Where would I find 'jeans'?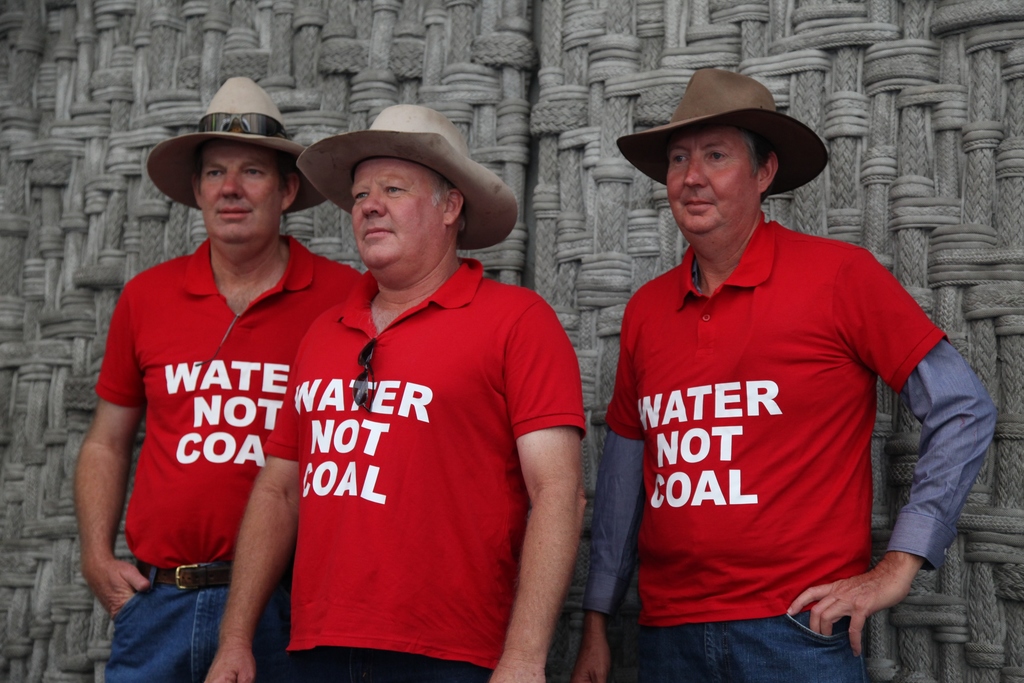
At BBox(288, 650, 489, 679).
